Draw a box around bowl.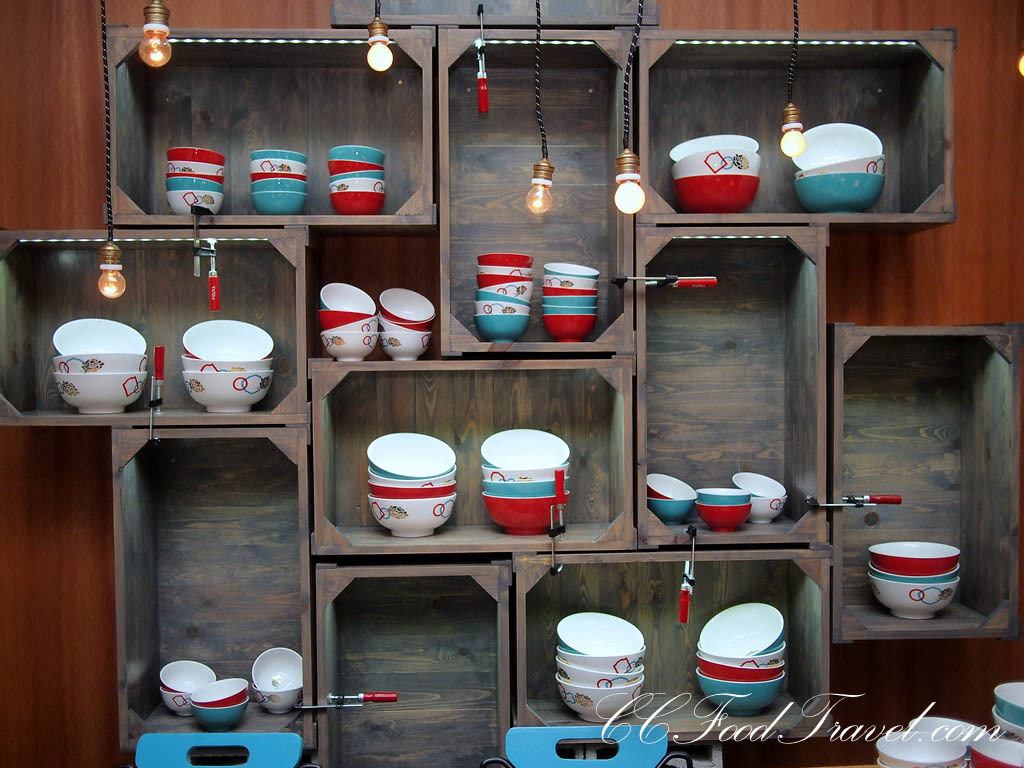
detection(168, 145, 225, 165).
